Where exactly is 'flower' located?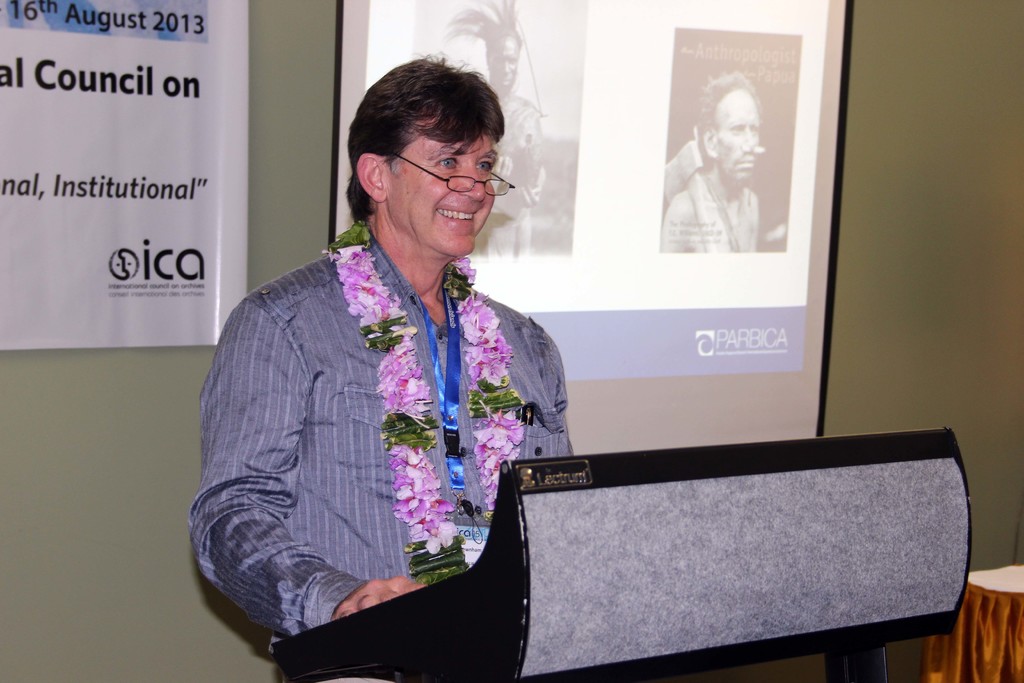
Its bounding box is BBox(451, 252, 478, 284).
